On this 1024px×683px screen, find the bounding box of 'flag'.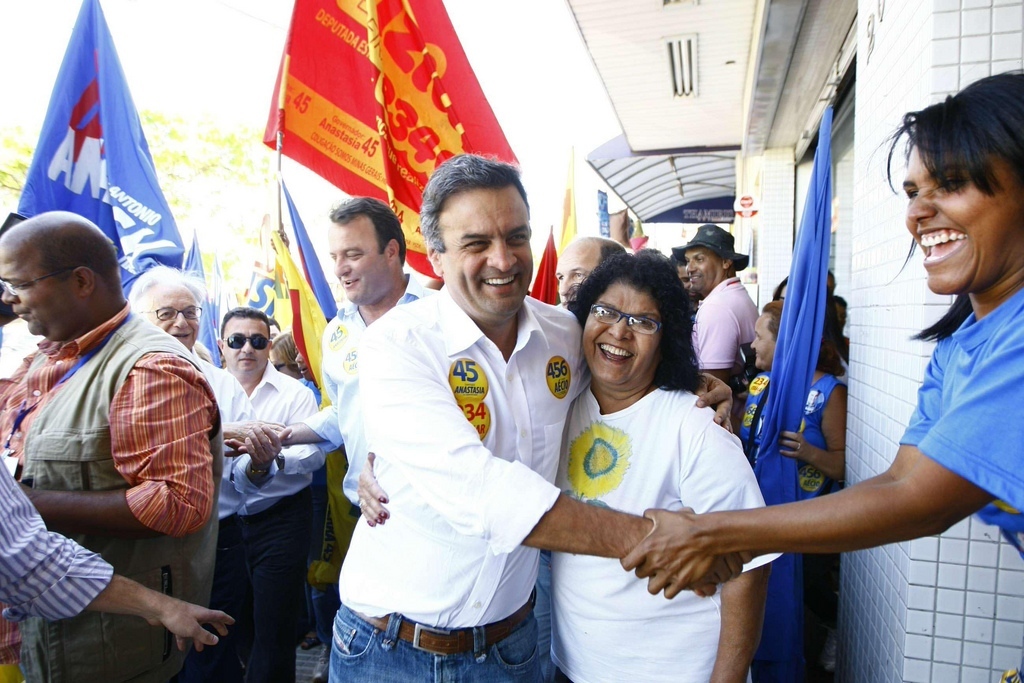
Bounding box: [left=605, top=209, right=636, bottom=252].
